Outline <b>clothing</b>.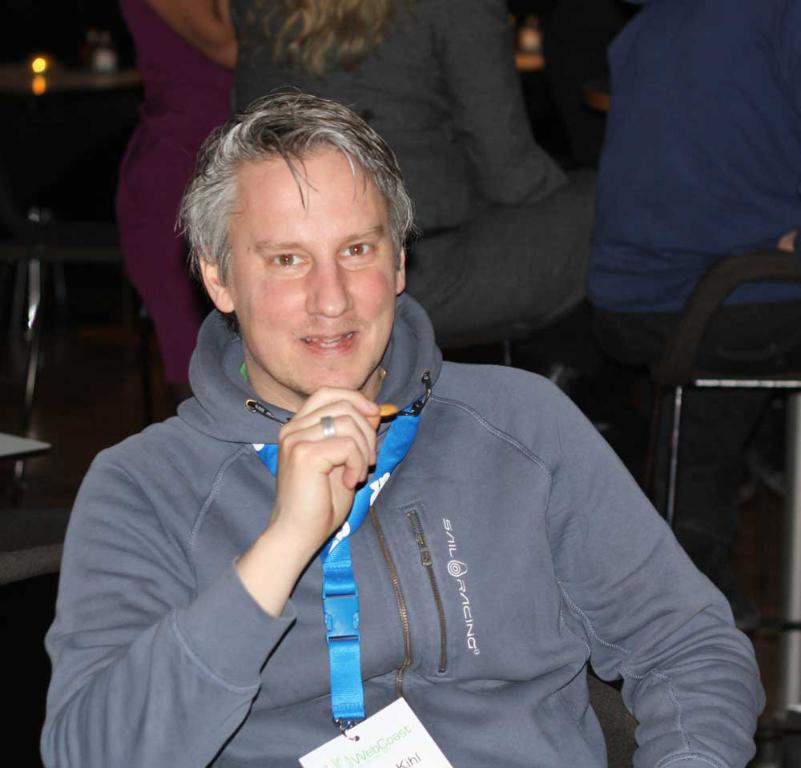
Outline: bbox=[231, 0, 596, 344].
